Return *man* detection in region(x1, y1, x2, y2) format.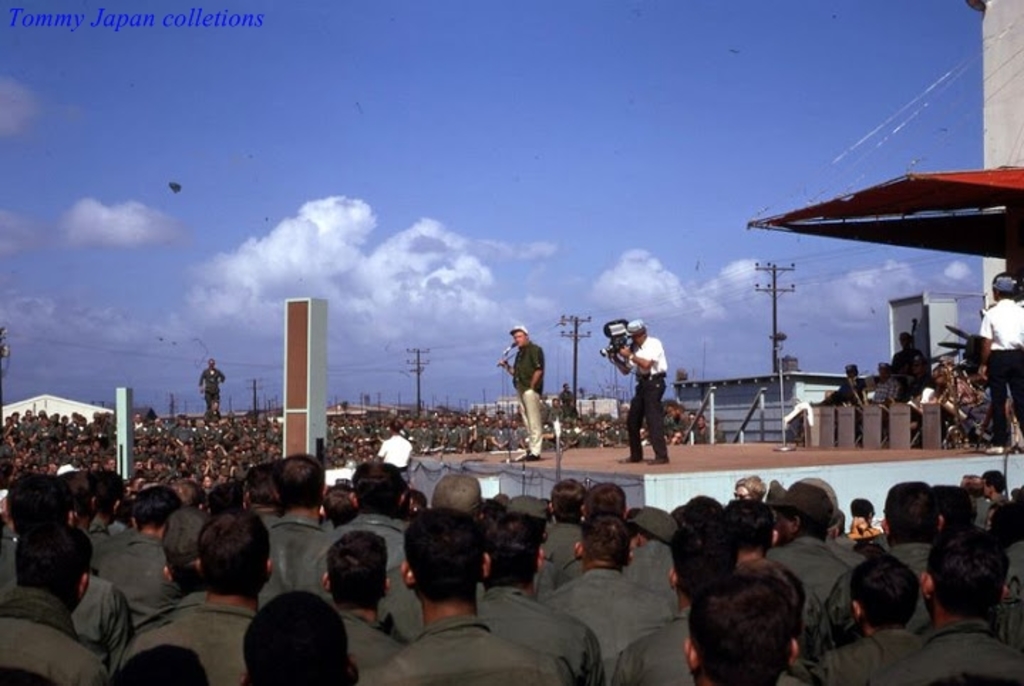
region(496, 324, 545, 460).
